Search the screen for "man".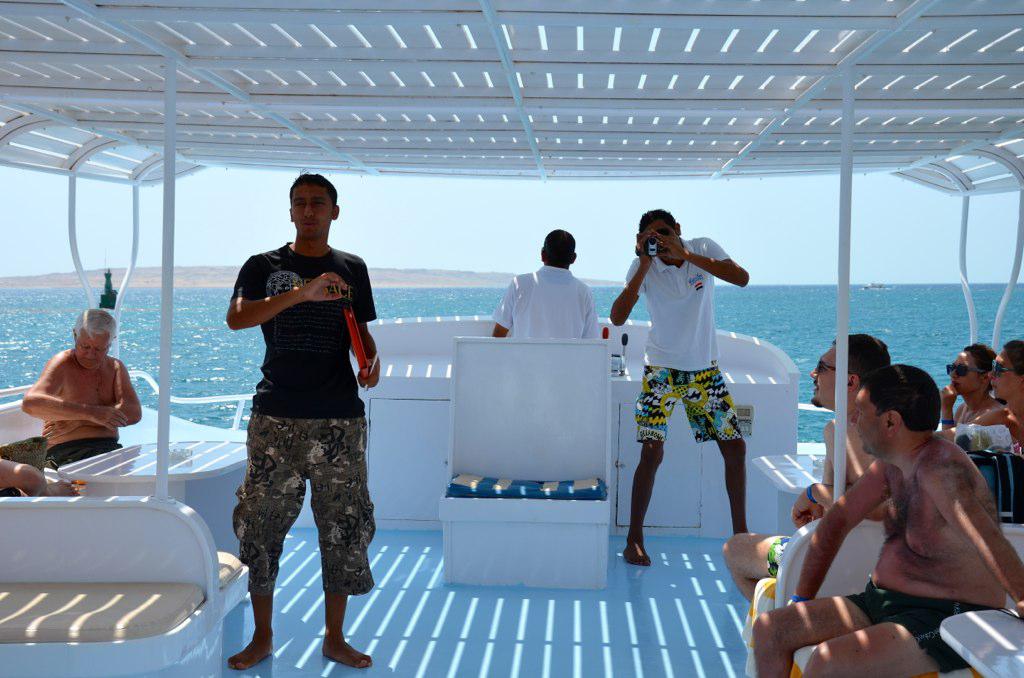
Found at [724, 320, 928, 602].
